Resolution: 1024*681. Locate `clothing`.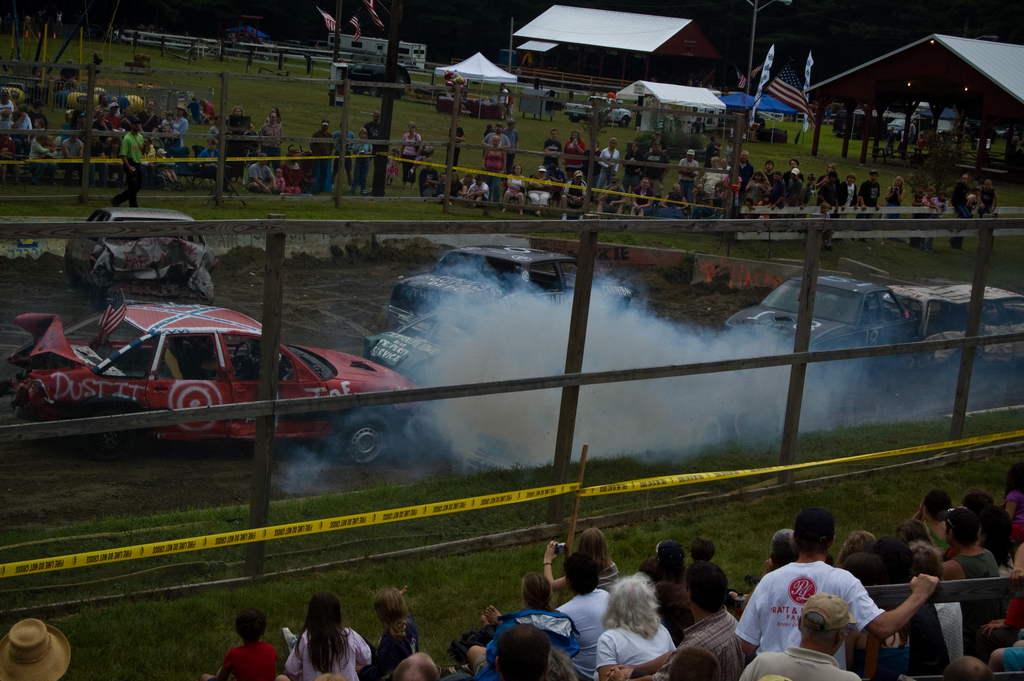
[625,149,637,177].
